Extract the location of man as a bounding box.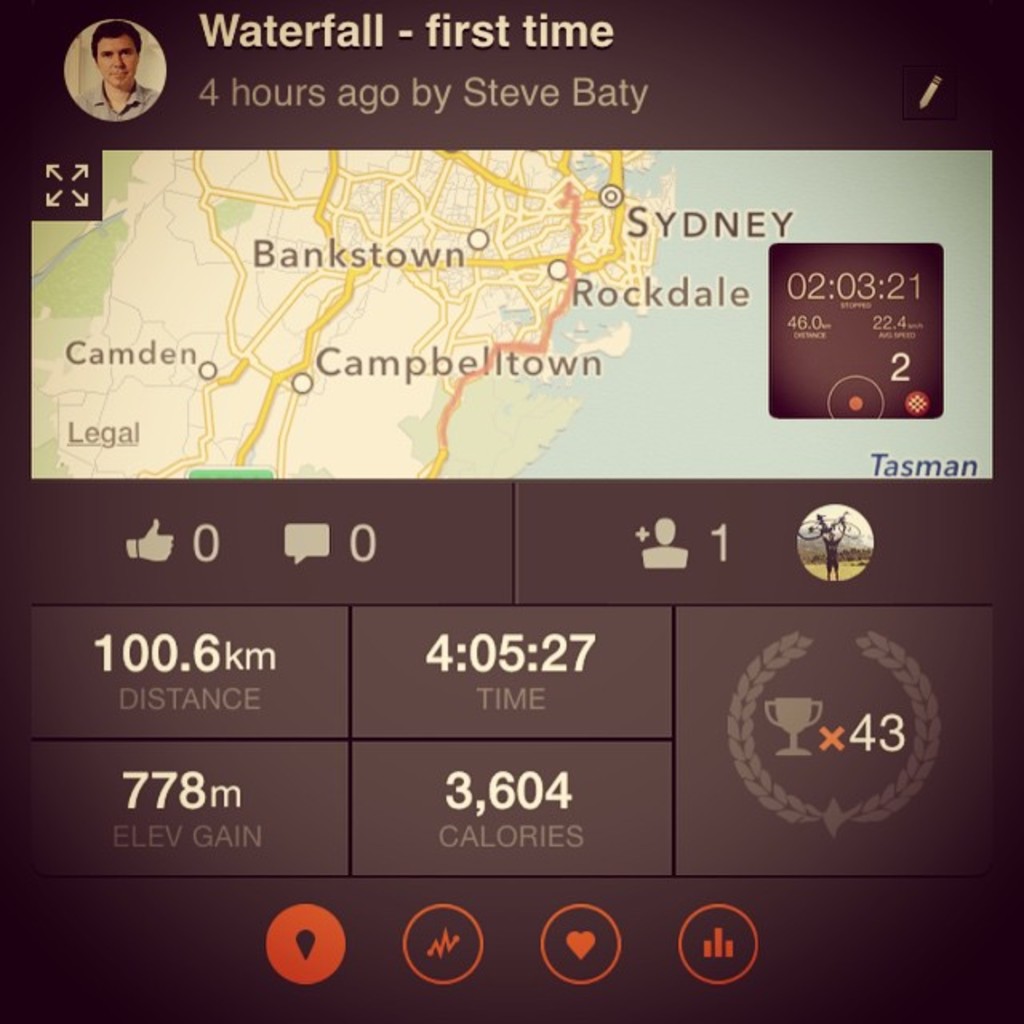
bbox(74, 21, 162, 123).
